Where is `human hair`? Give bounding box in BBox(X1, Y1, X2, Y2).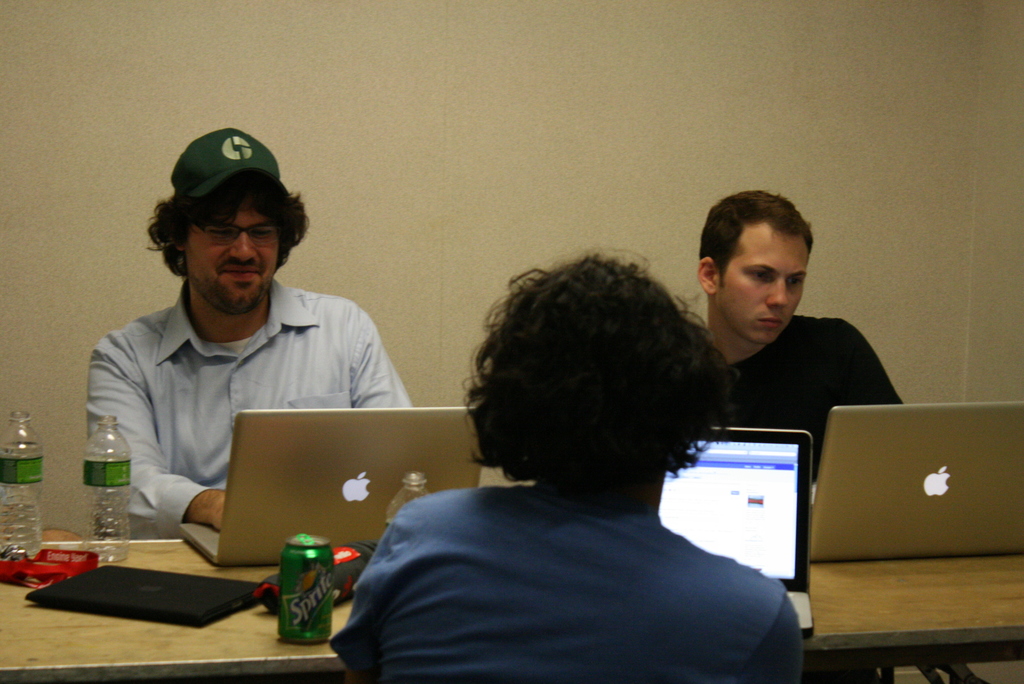
BBox(470, 247, 720, 512).
